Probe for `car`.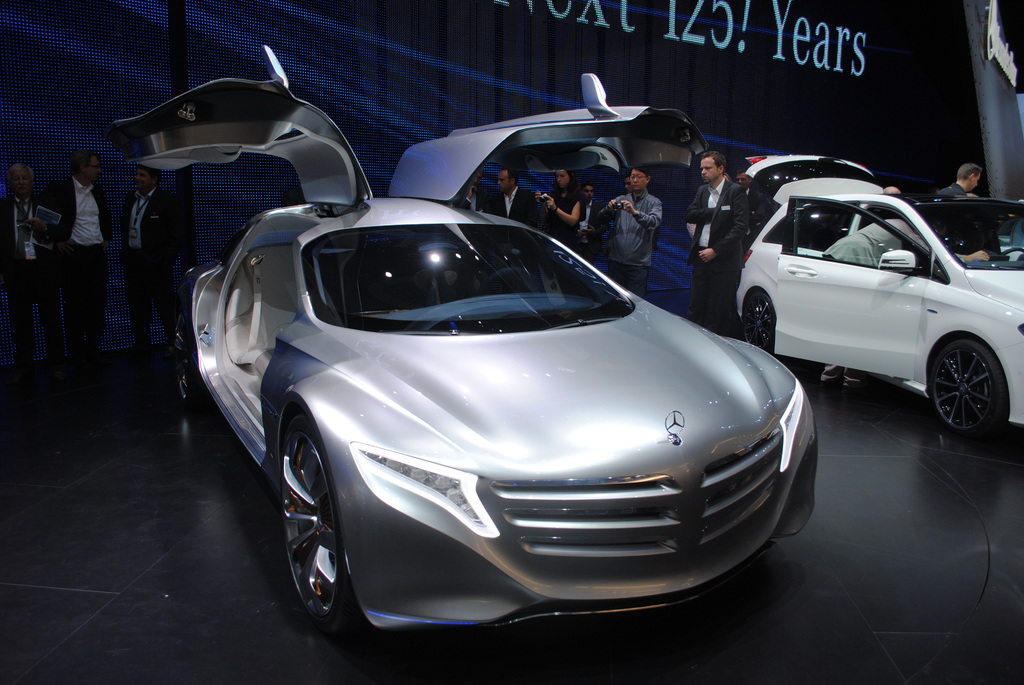
Probe result: 104/43/819/647.
